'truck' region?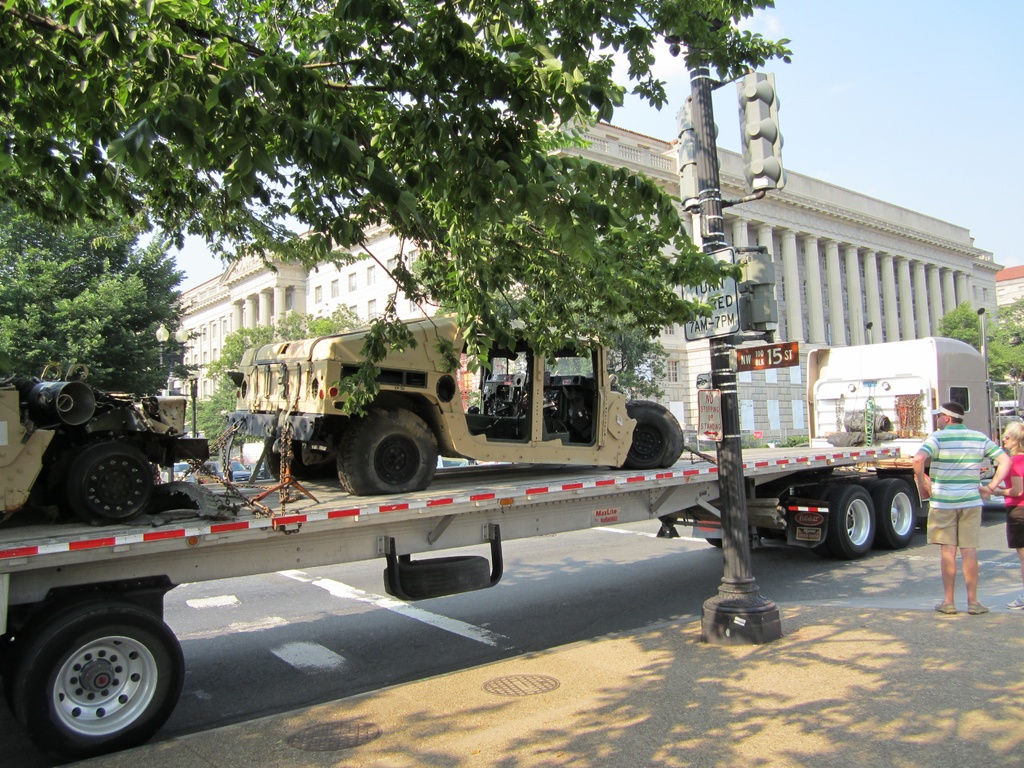
left=0, top=307, right=1011, bottom=752
